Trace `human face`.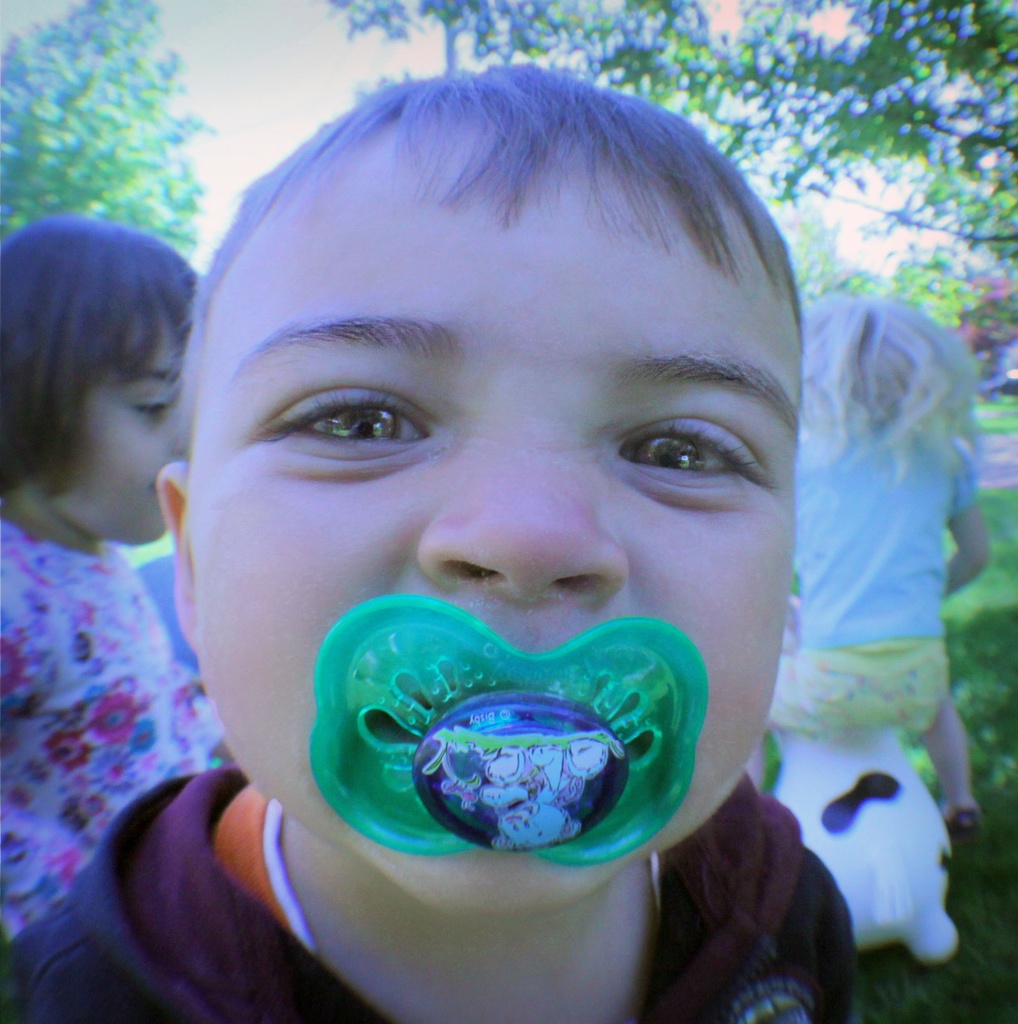
Traced to (left=186, top=102, right=810, bottom=928).
